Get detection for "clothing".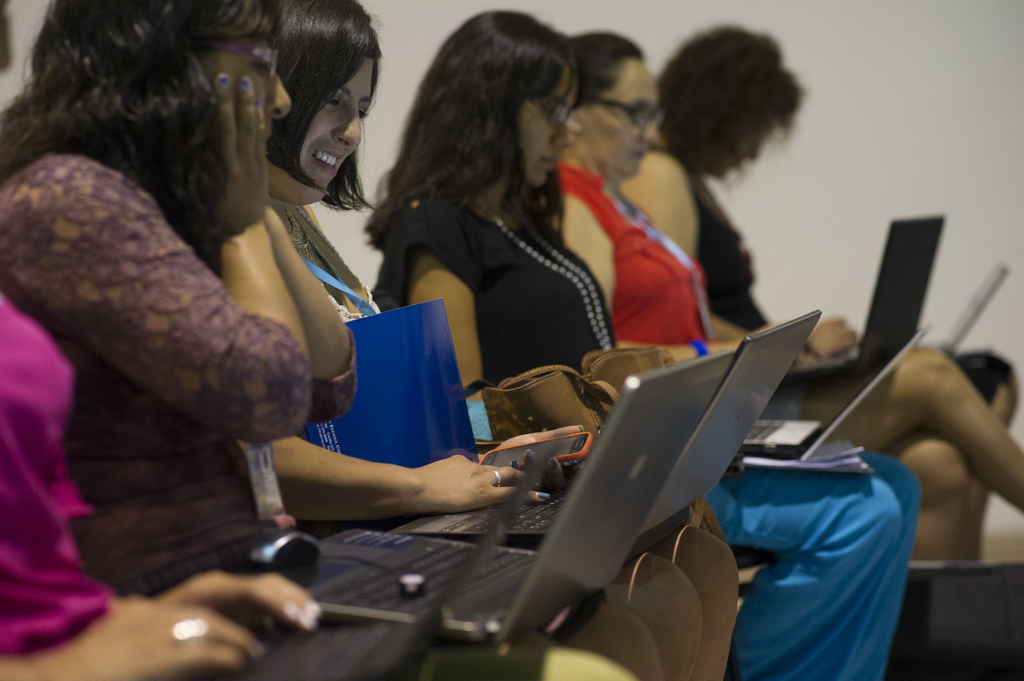
Detection: <region>552, 161, 803, 431</region>.
